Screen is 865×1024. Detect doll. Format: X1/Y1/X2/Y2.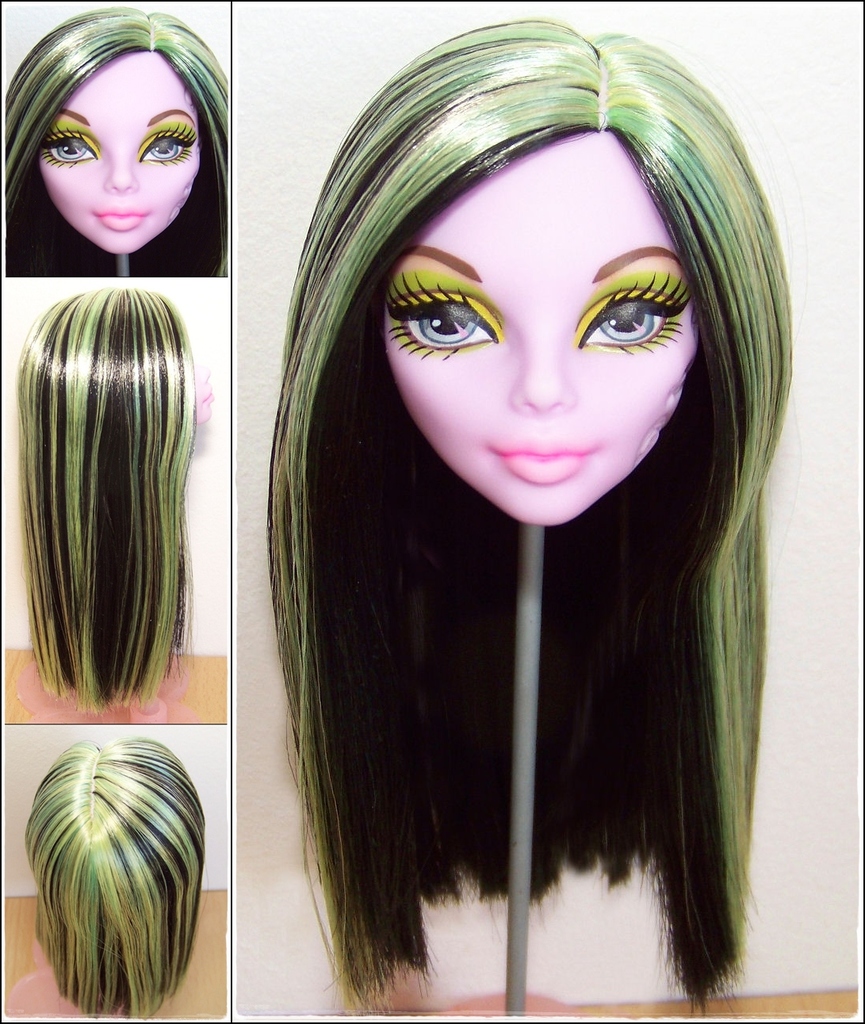
222/14/809/1023.
